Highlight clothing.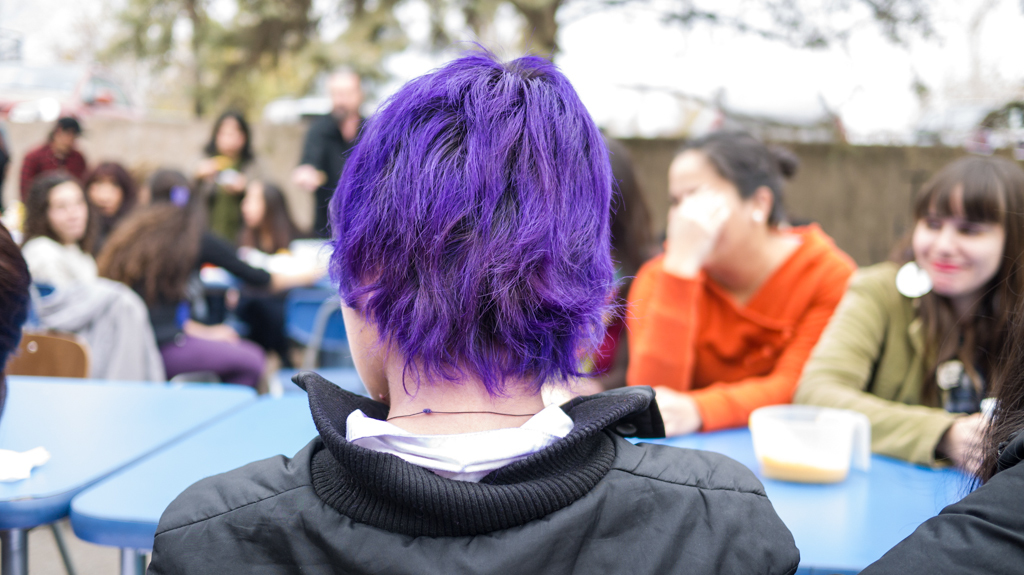
Highlighted region: select_region(215, 155, 297, 248).
